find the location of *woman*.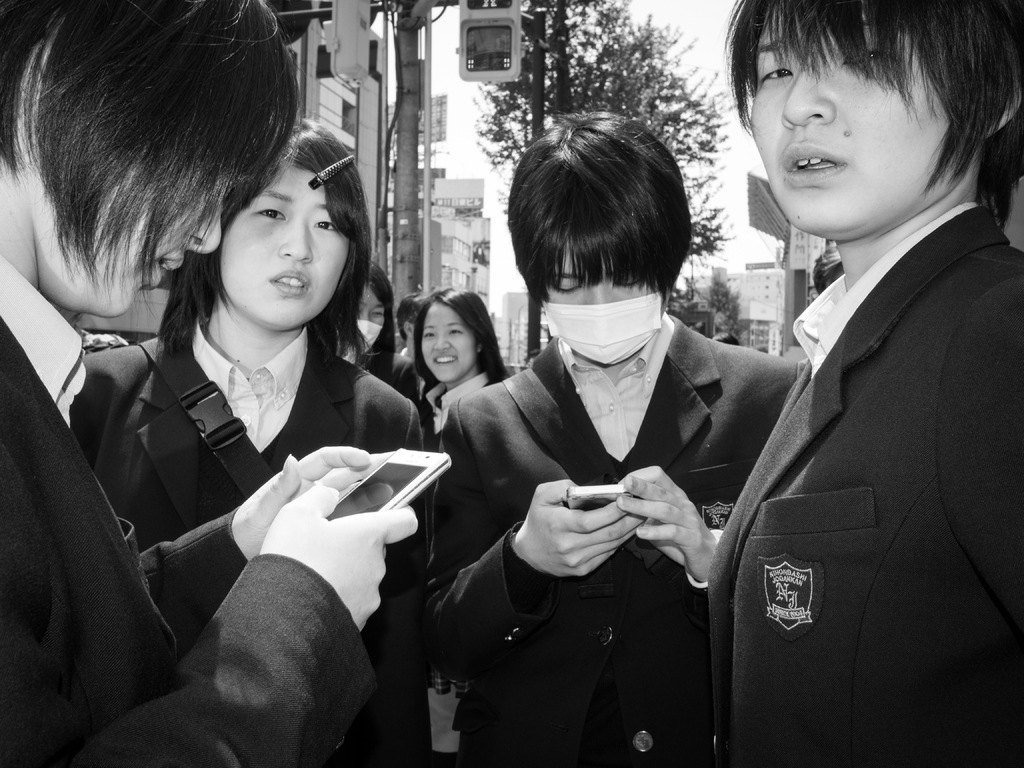
Location: locate(338, 260, 419, 402).
